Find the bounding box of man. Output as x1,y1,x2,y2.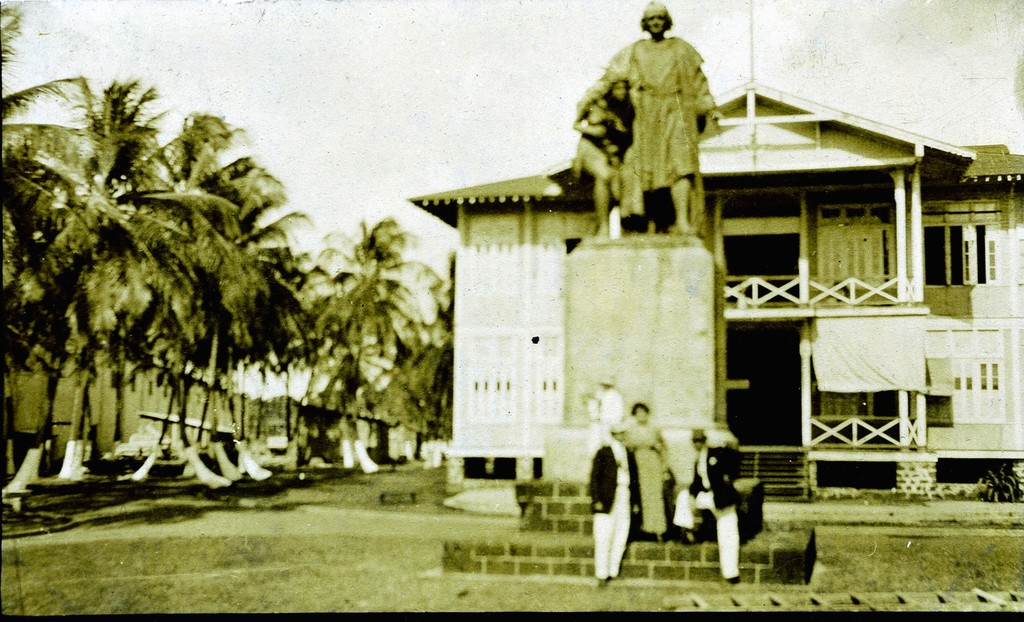
671,426,741,589.
